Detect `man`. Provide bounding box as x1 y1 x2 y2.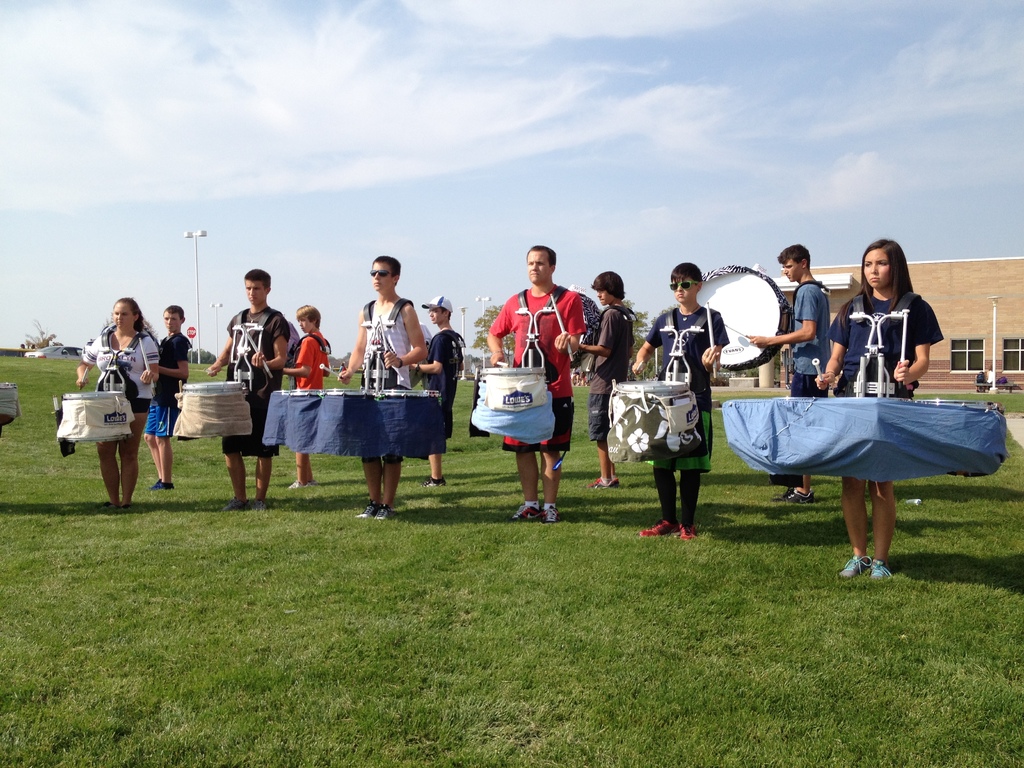
632 259 729 541.
